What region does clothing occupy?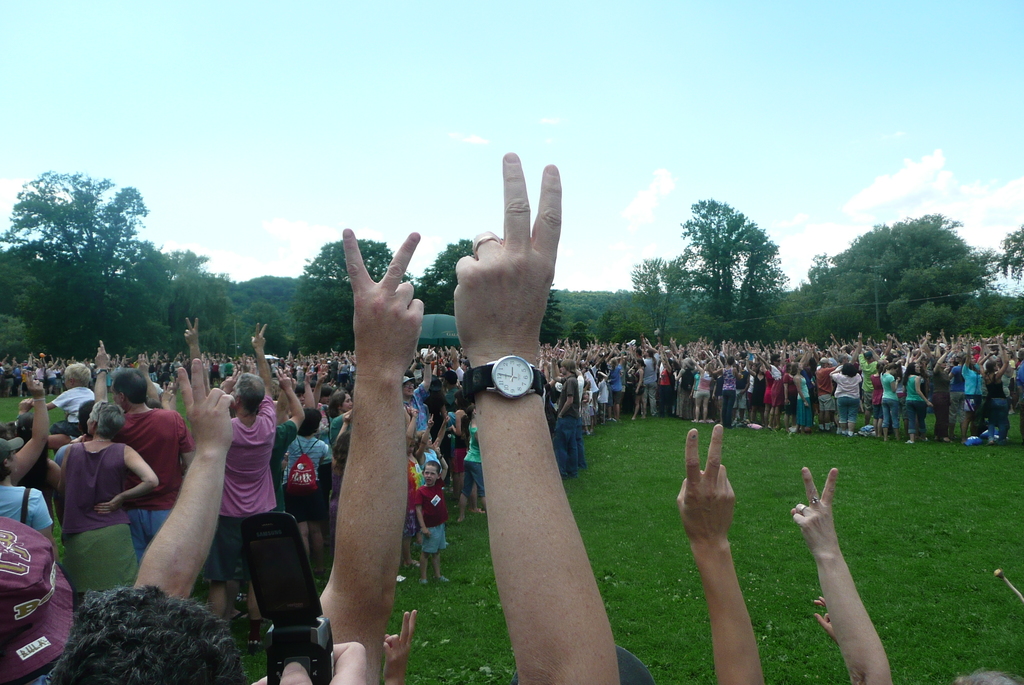
[left=694, top=371, right=714, bottom=399].
